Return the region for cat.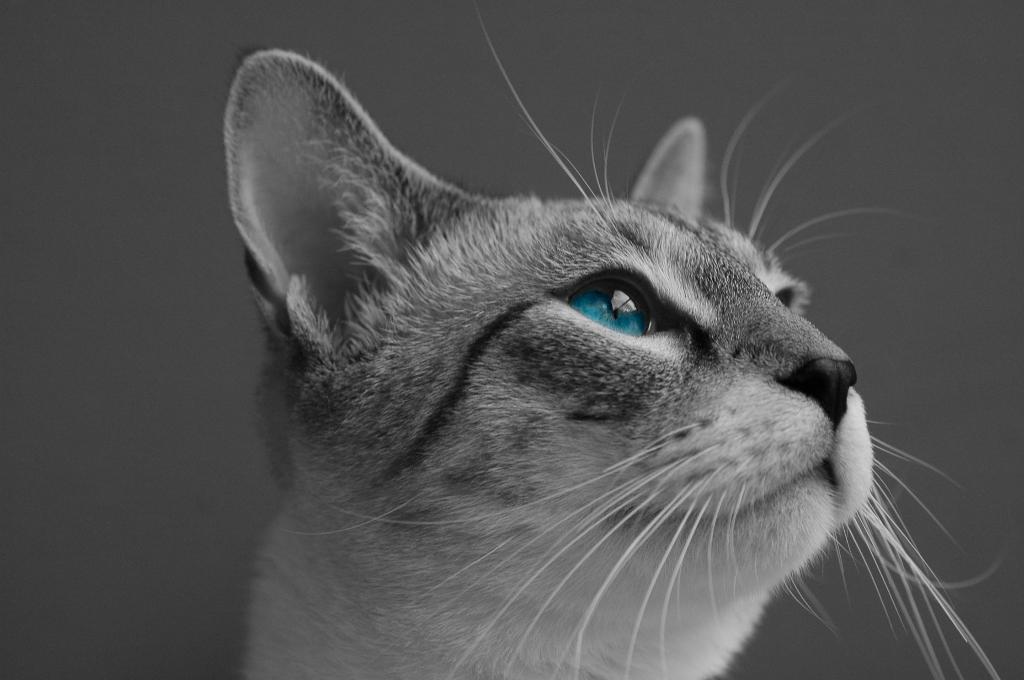
[left=225, top=0, right=1004, bottom=679].
